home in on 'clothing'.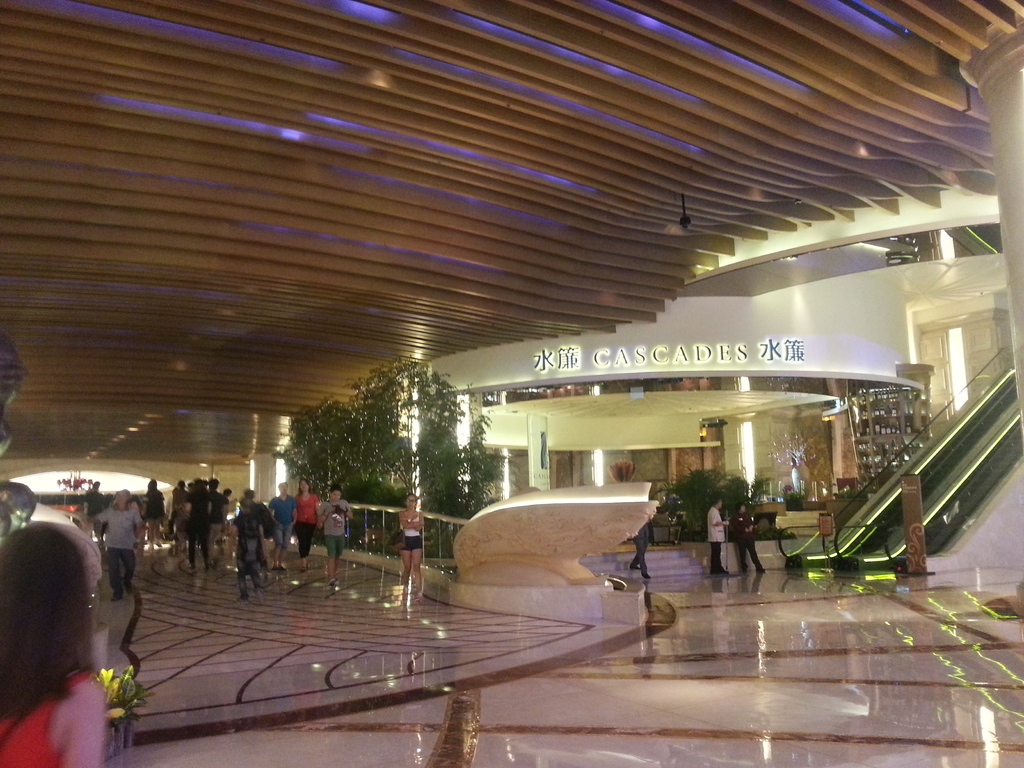
Homed in at [x1=633, y1=524, x2=646, y2=576].
